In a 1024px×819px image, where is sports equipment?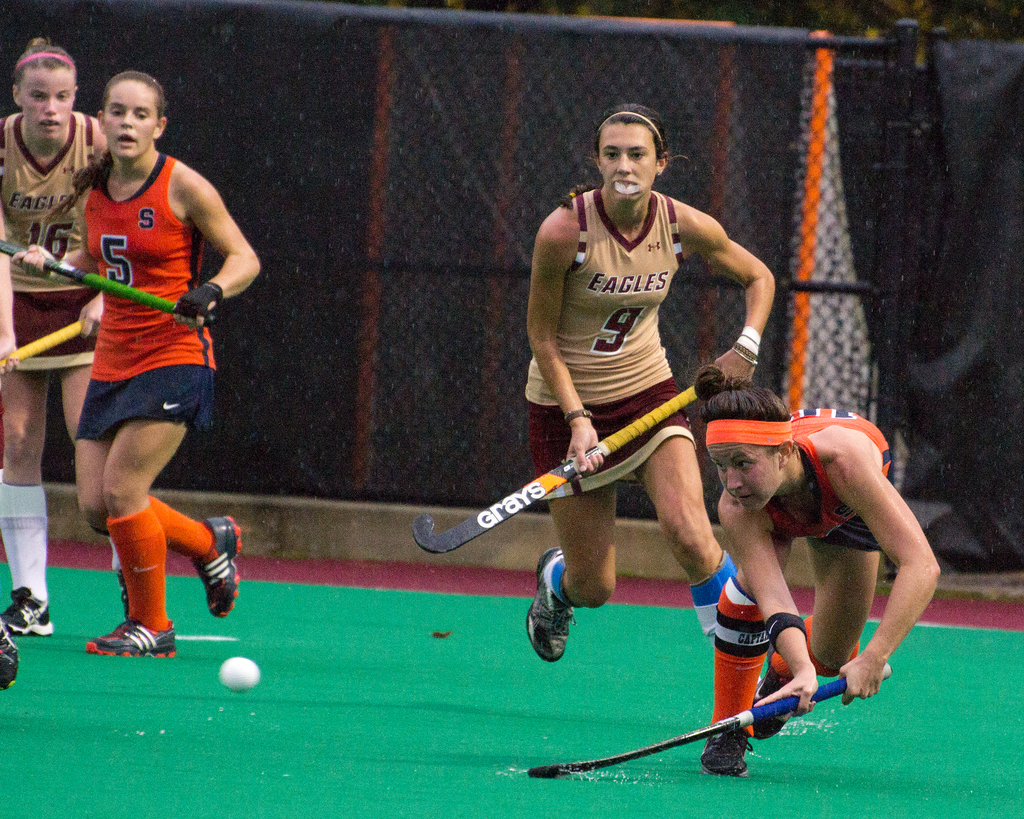
detection(0, 241, 218, 326).
